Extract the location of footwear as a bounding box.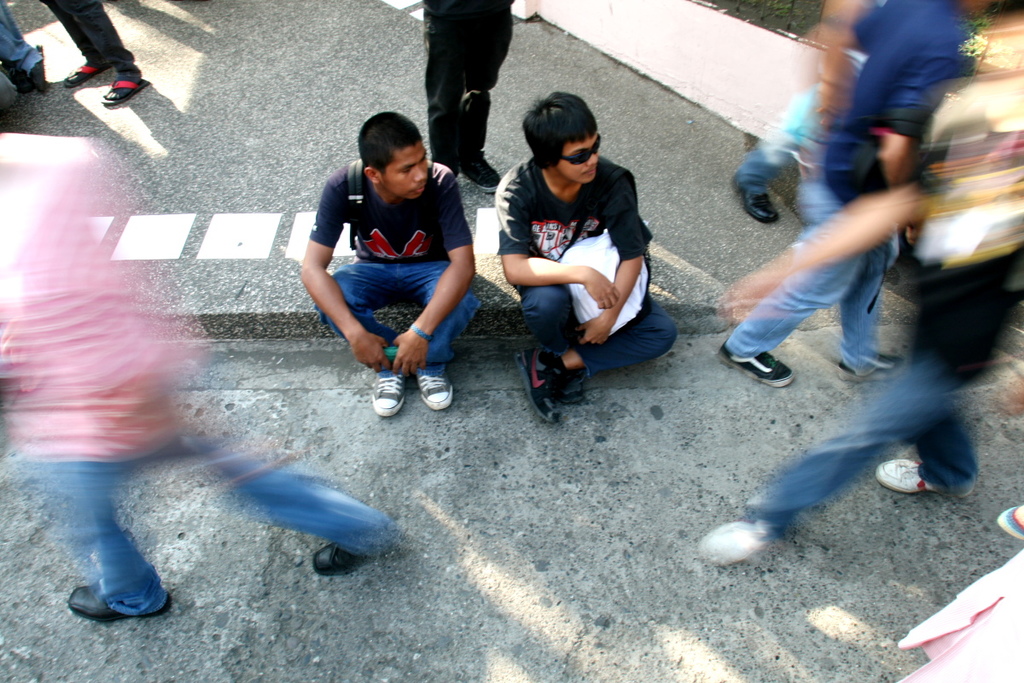
BBox(411, 354, 449, 412).
